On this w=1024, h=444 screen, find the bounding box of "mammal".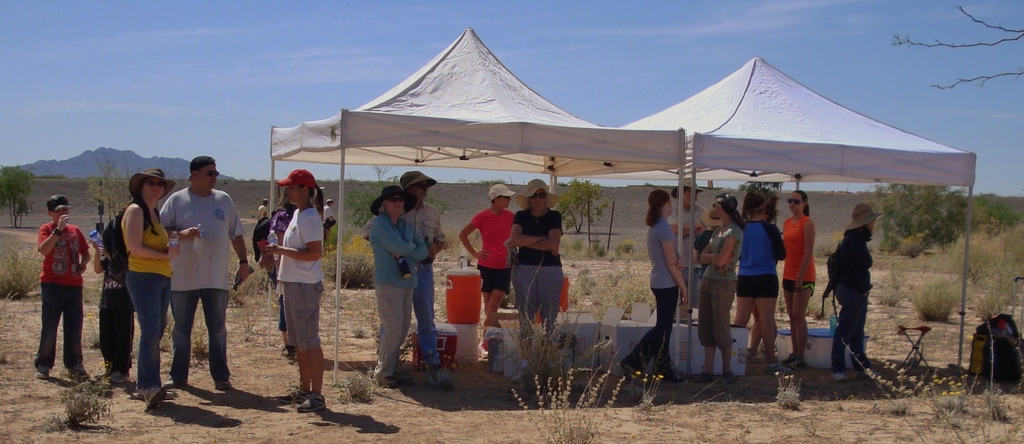
Bounding box: 89, 240, 130, 381.
